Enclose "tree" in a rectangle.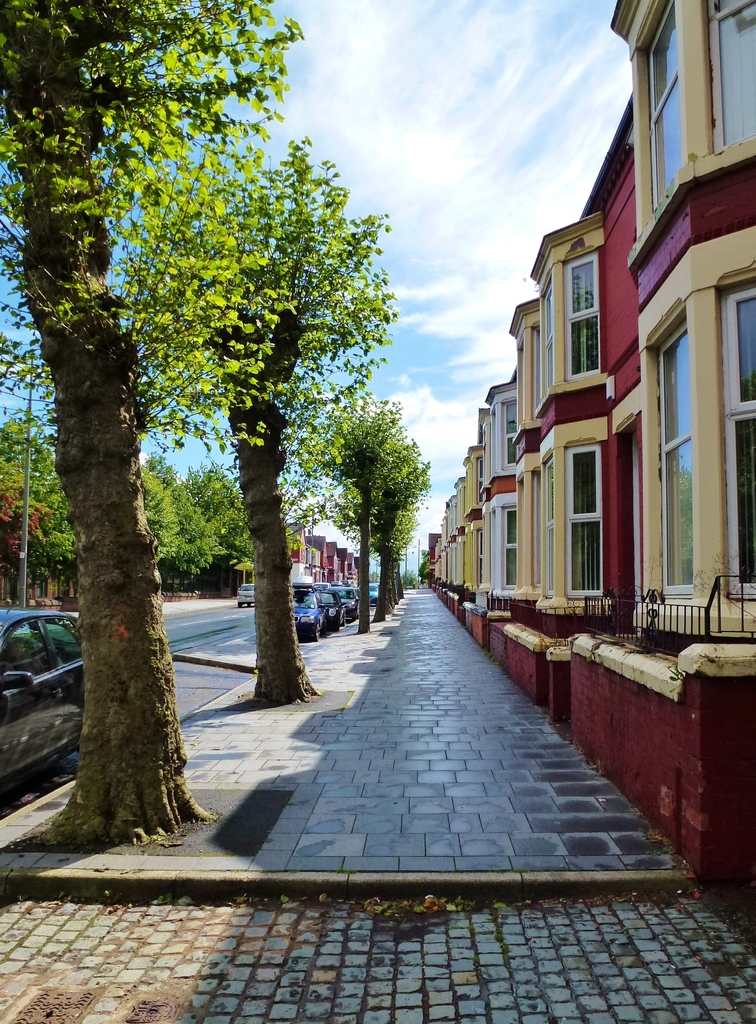
(115, 140, 383, 705).
